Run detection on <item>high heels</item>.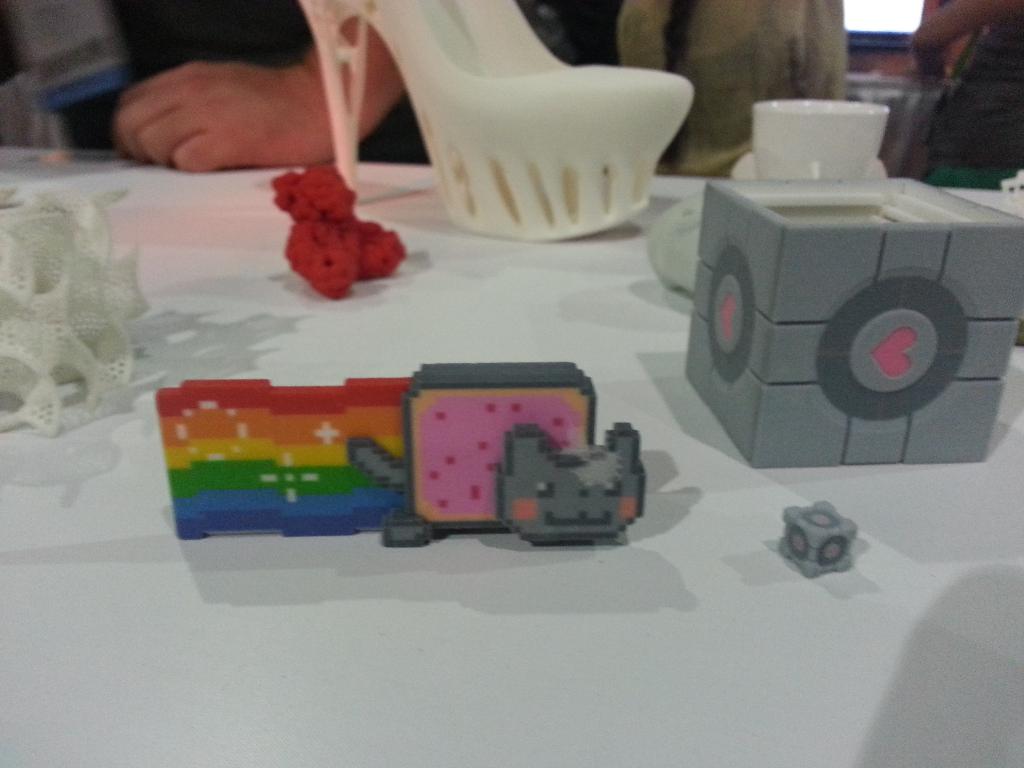
Result: detection(298, 0, 689, 240).
